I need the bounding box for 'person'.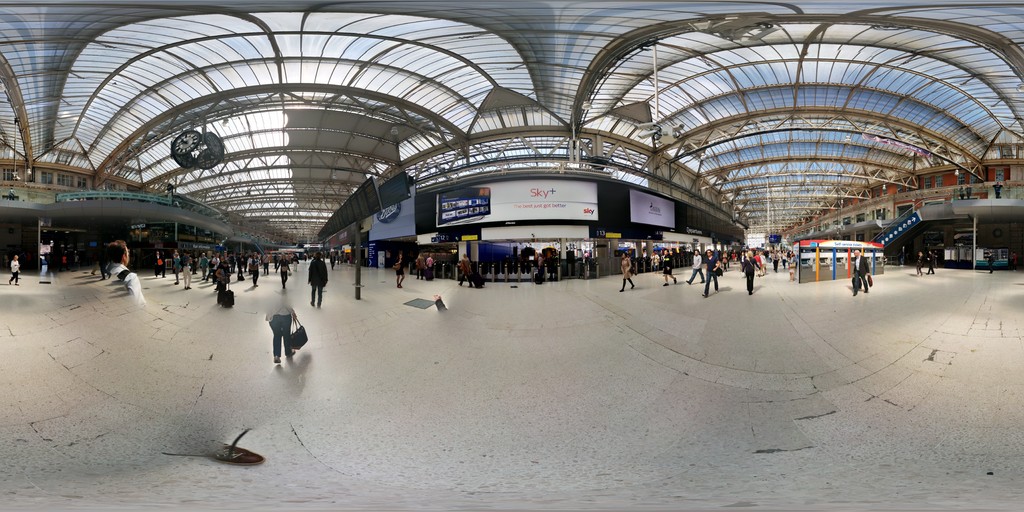
Here it is: box(851, 250, 871, 299).
